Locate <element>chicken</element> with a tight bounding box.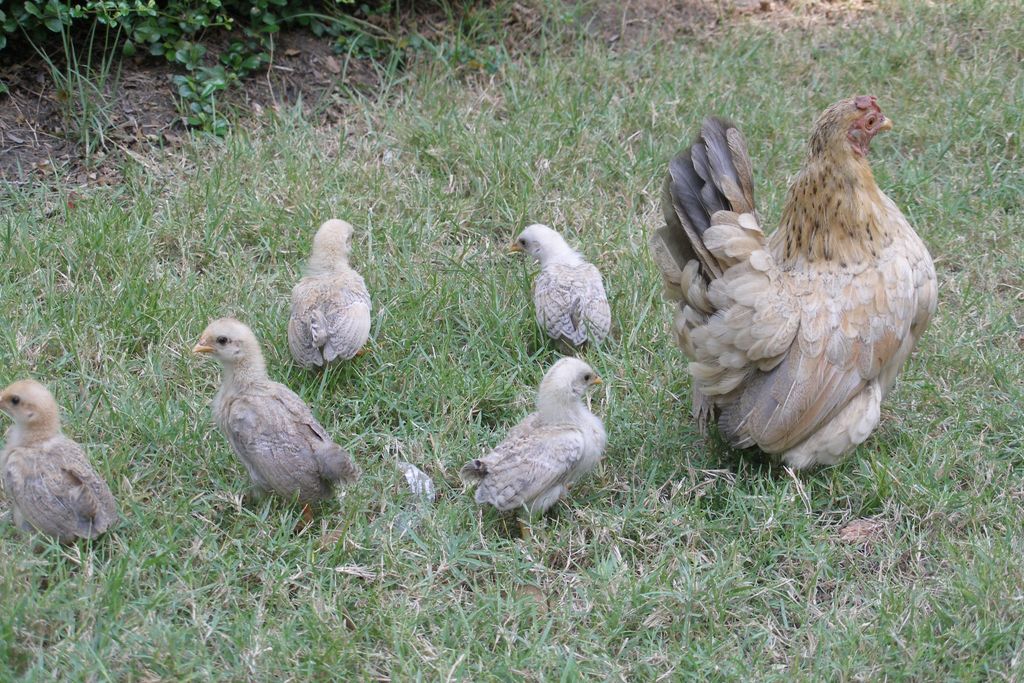
crop(288, 220, 371, 372).
